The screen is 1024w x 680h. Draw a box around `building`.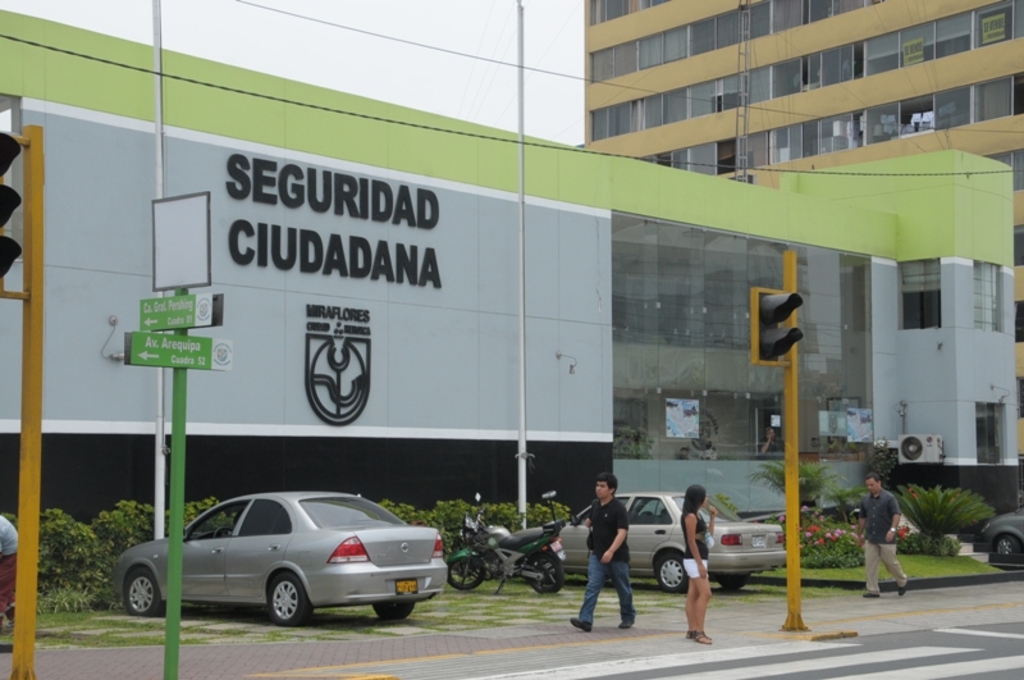
bbox=[585, 0, 1023, 507].
